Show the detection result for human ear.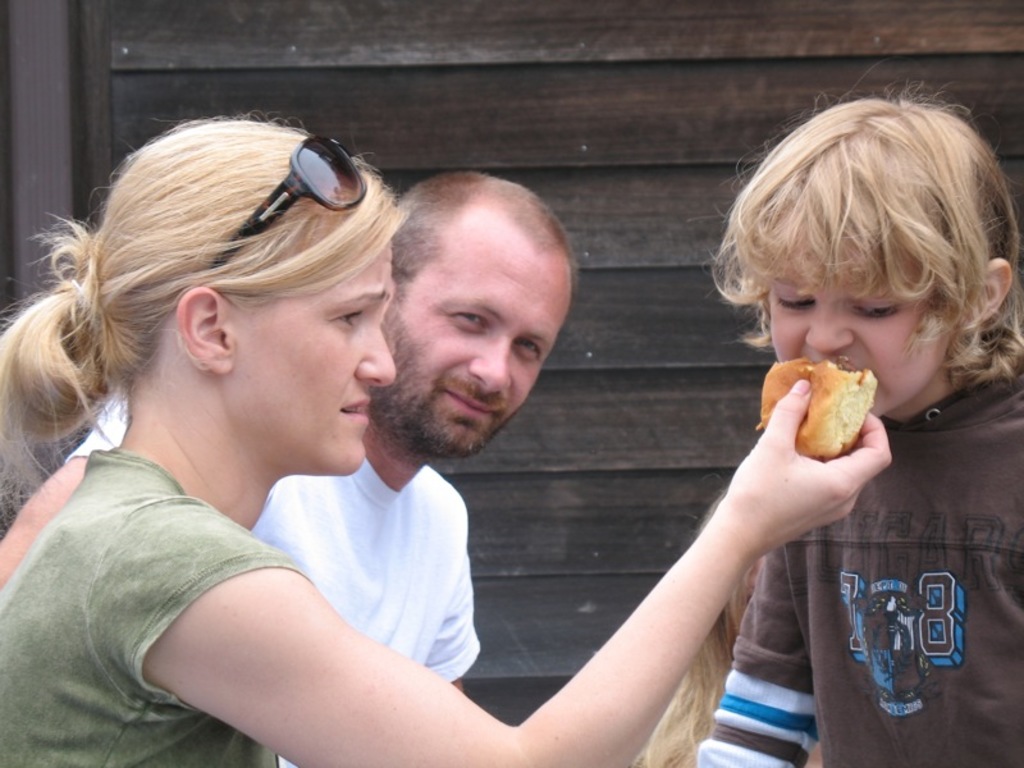
173/289/237/374.
